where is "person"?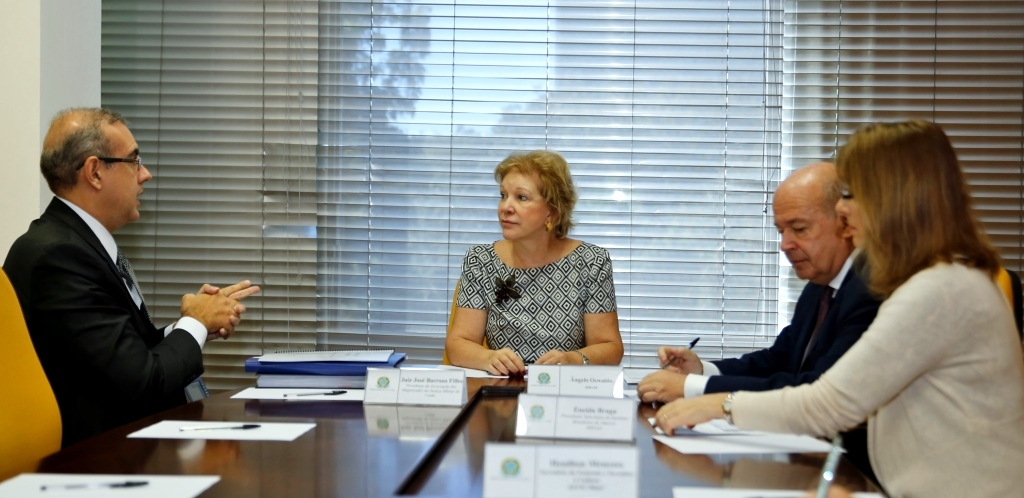
bbox(12, 86, 224, 451).
